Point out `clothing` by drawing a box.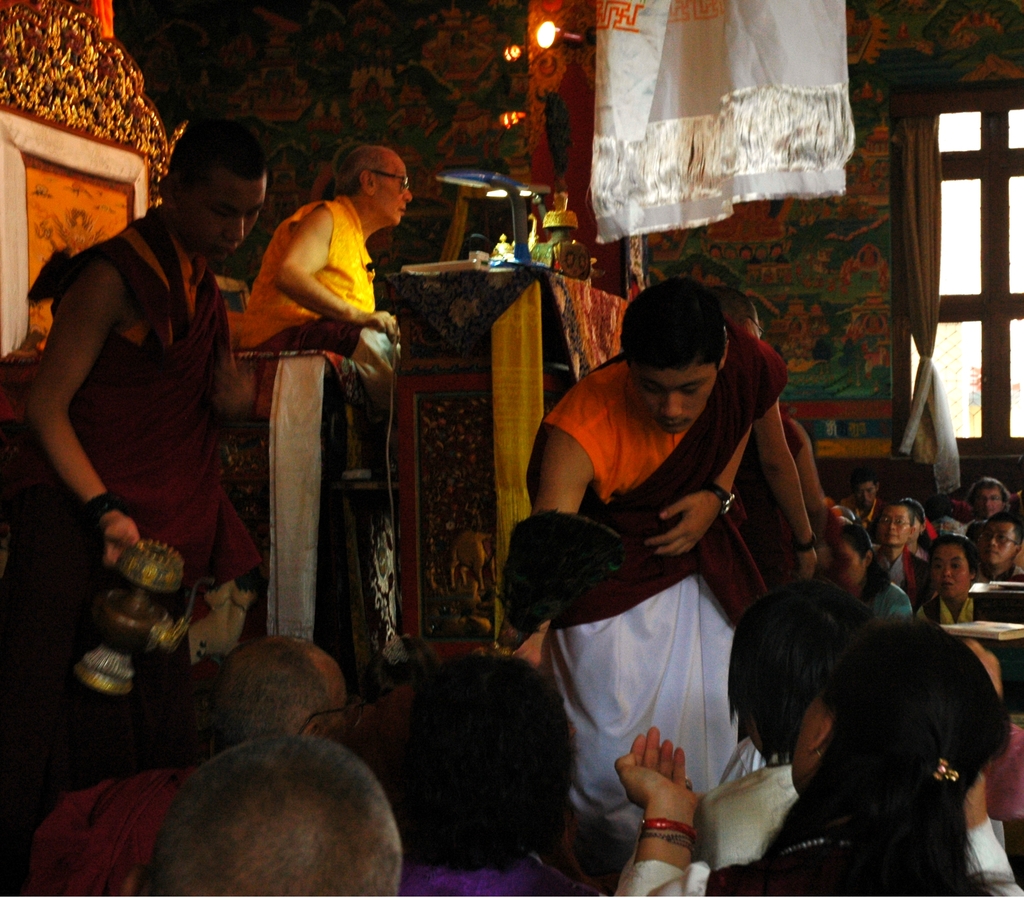
{"left": 696, "top": 758, "right": 805, "bottom": 897}.
